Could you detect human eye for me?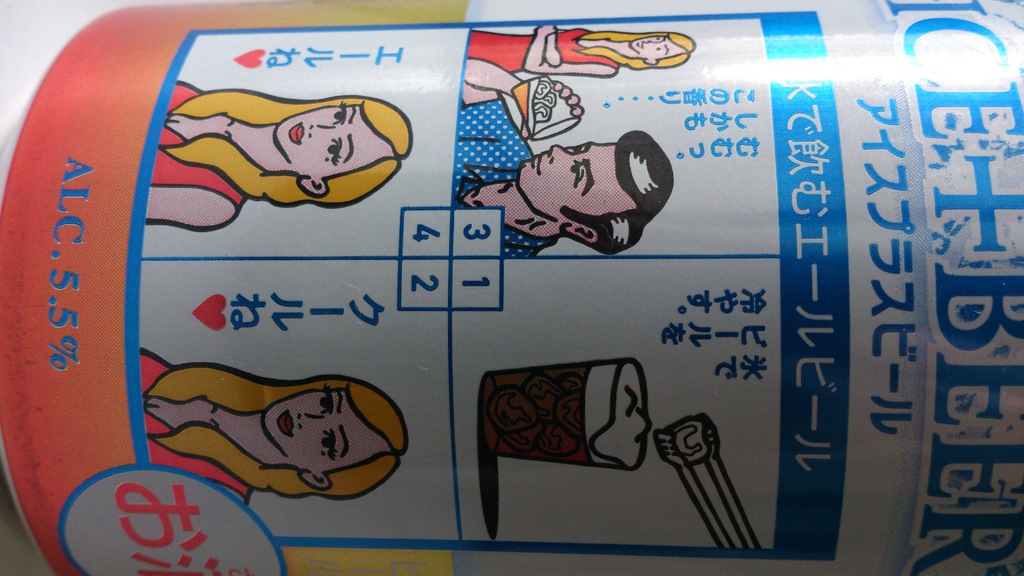
Detection result: 325/135/342/167.
